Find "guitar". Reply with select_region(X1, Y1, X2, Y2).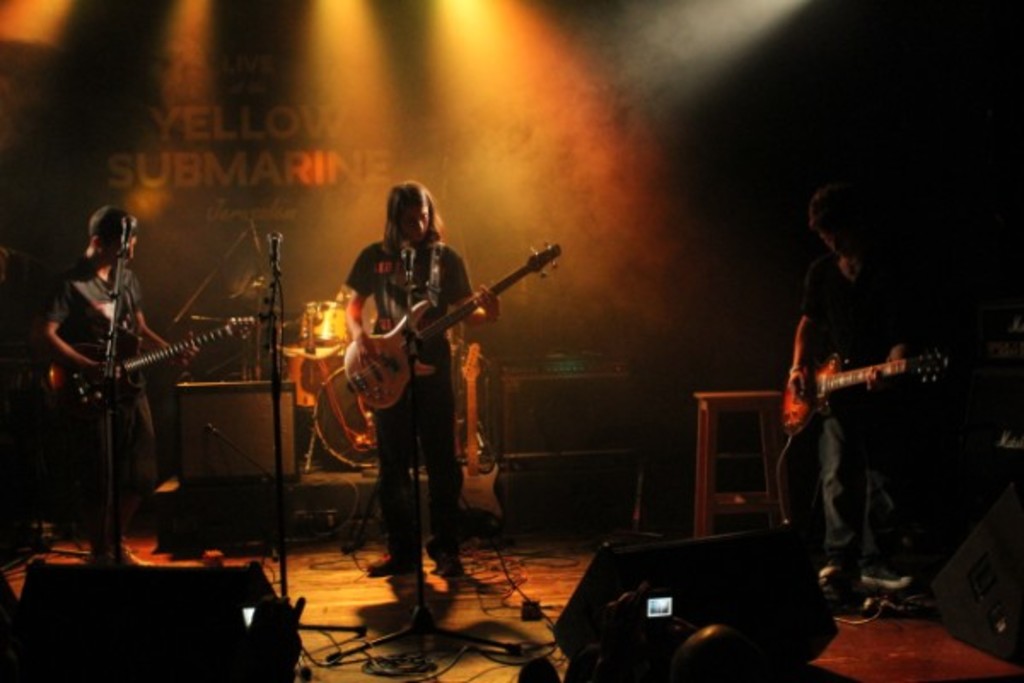
select_region(44, 312, 266, 425).
